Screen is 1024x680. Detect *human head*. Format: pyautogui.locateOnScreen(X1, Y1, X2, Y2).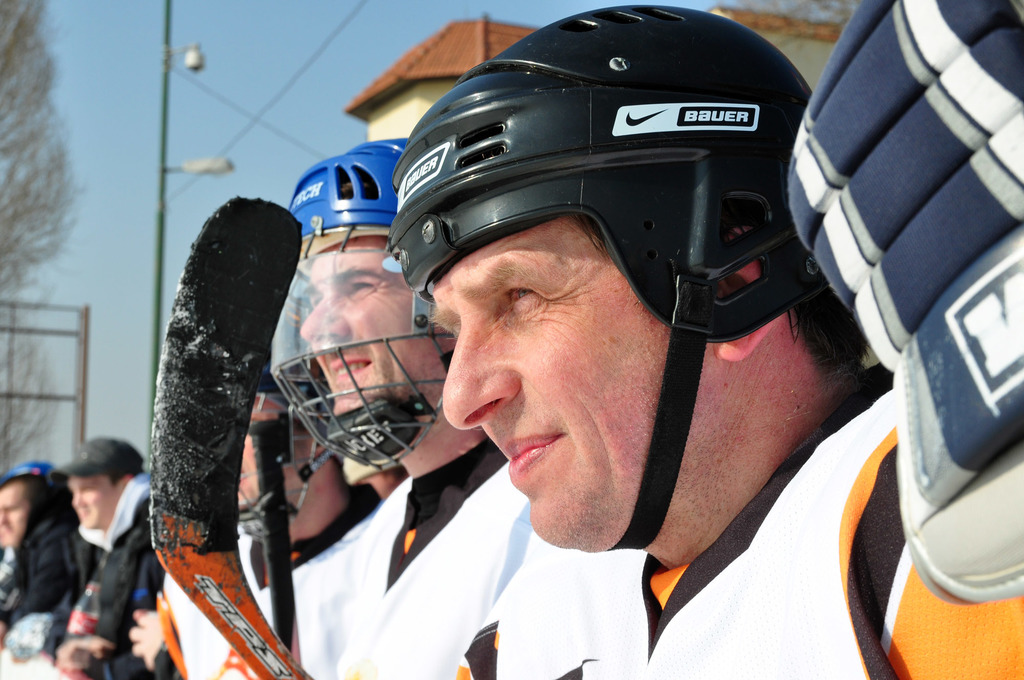
pyautogui.locateOnScreen(271, 135, 484, 471).
